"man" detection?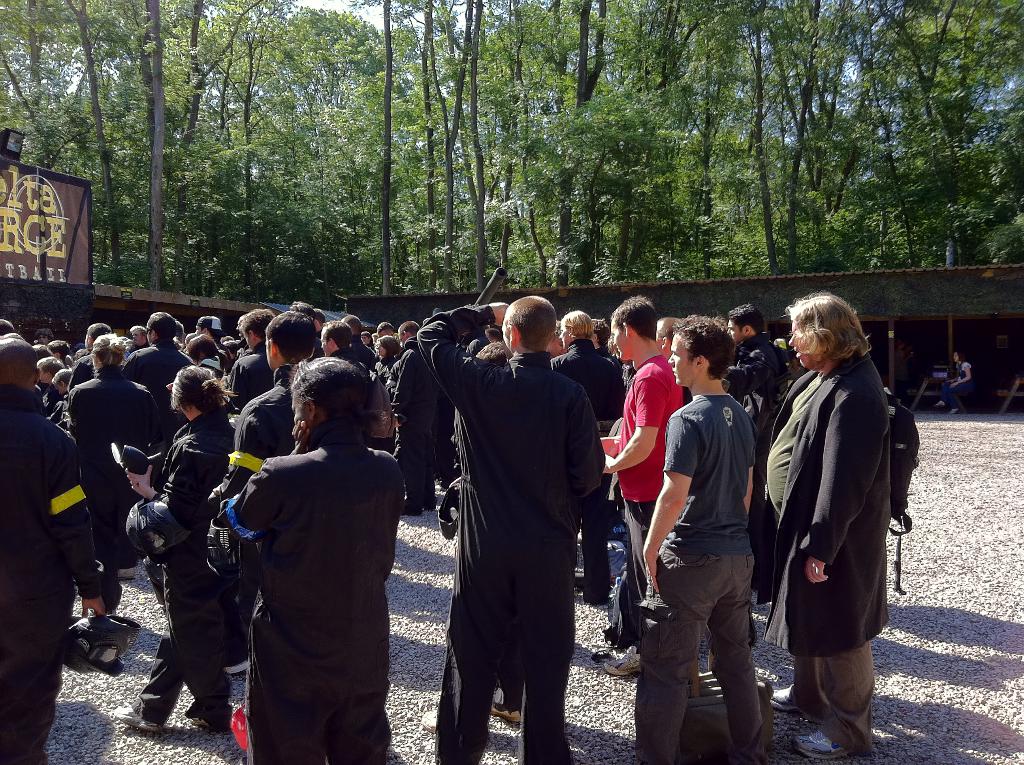
left=634, top=311, right=772, bottom=764
